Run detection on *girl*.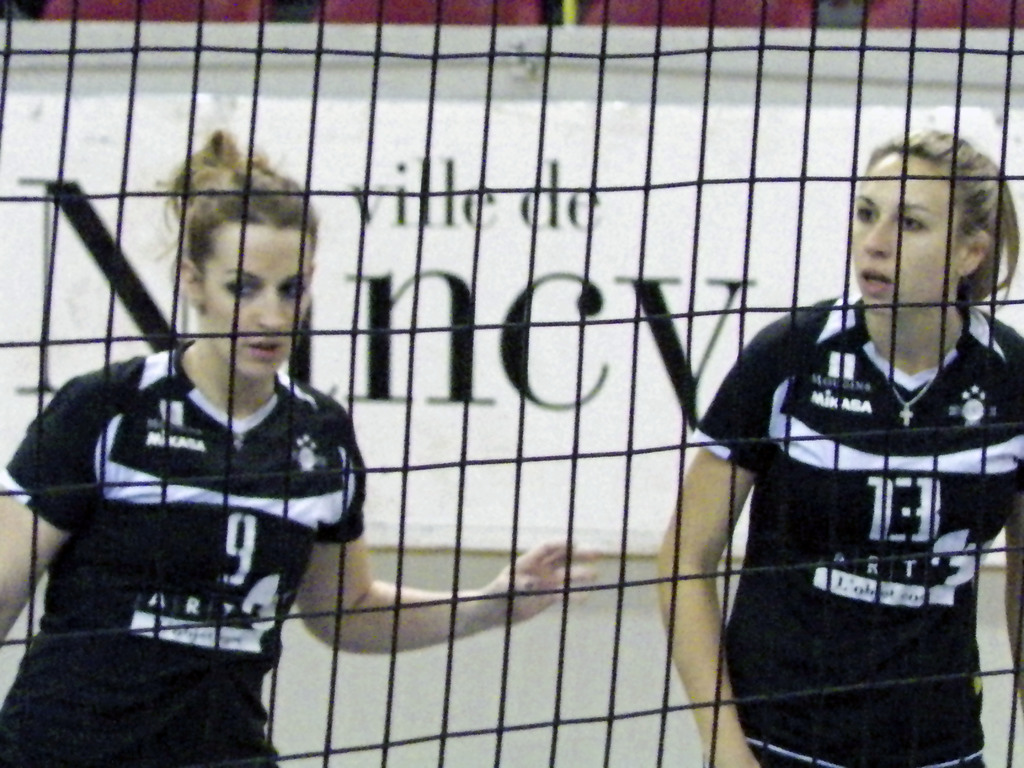
Result: {"x1": 655, "y1": 129, "x2": 1023, "y2": 767}.
